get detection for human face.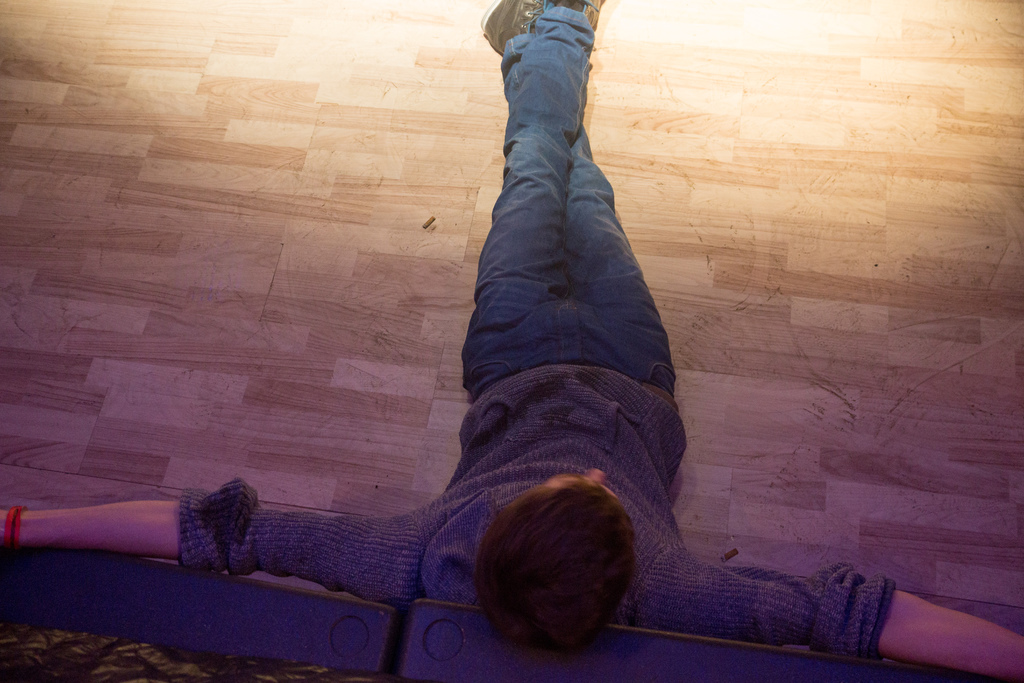
Detection: BBox(541, 466, 614, 493).
